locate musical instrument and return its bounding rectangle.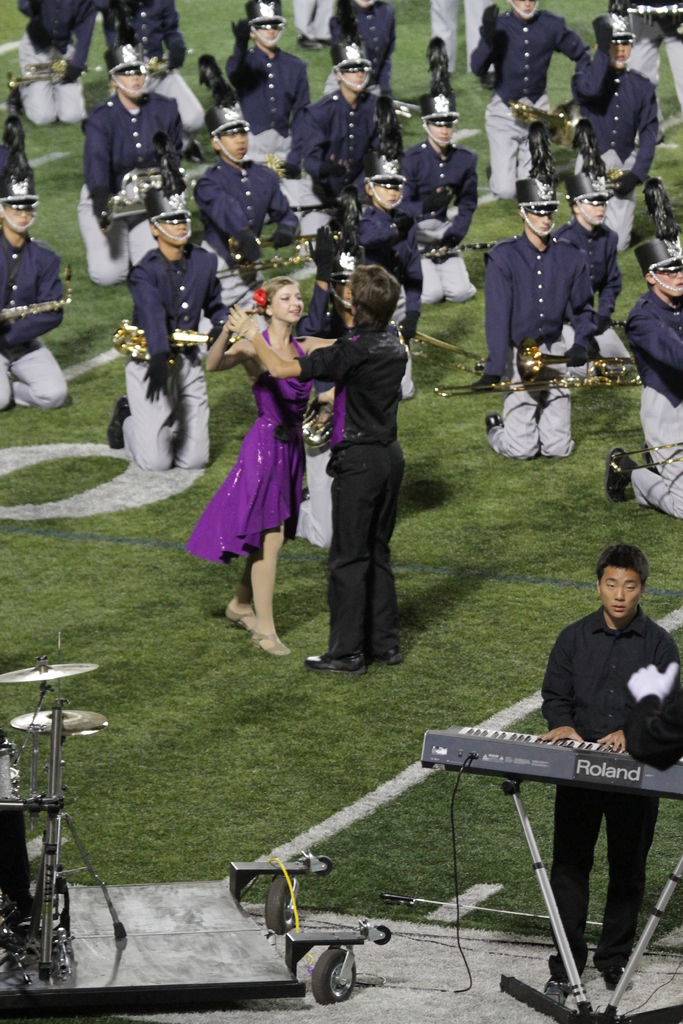
(604, 436, 682, 477).
